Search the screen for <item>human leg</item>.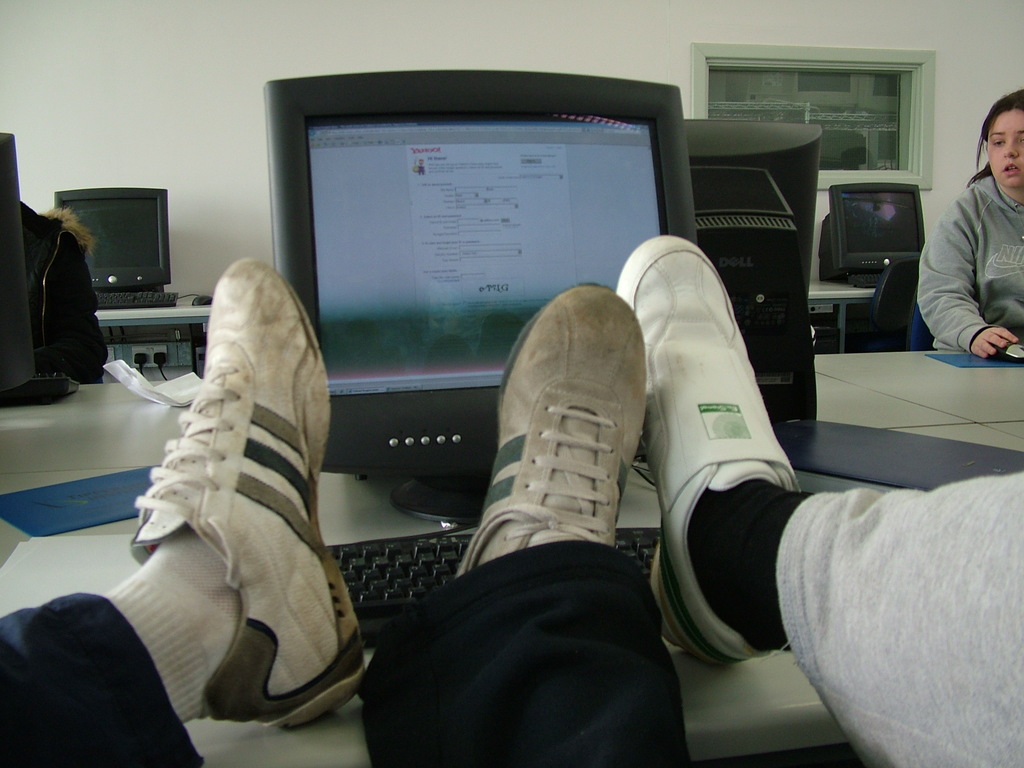
Found at left=0, top=250, right=364, bottom=767.
